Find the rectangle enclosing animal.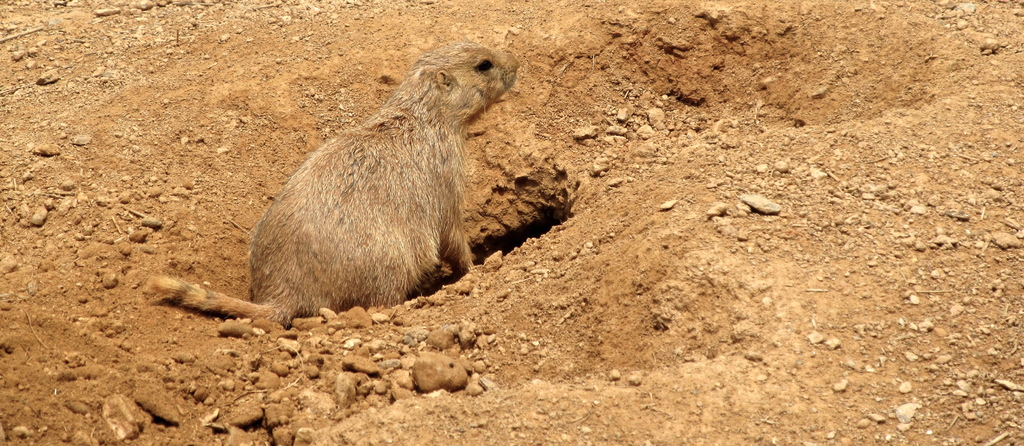
box=[147, 47, 518, 328].
